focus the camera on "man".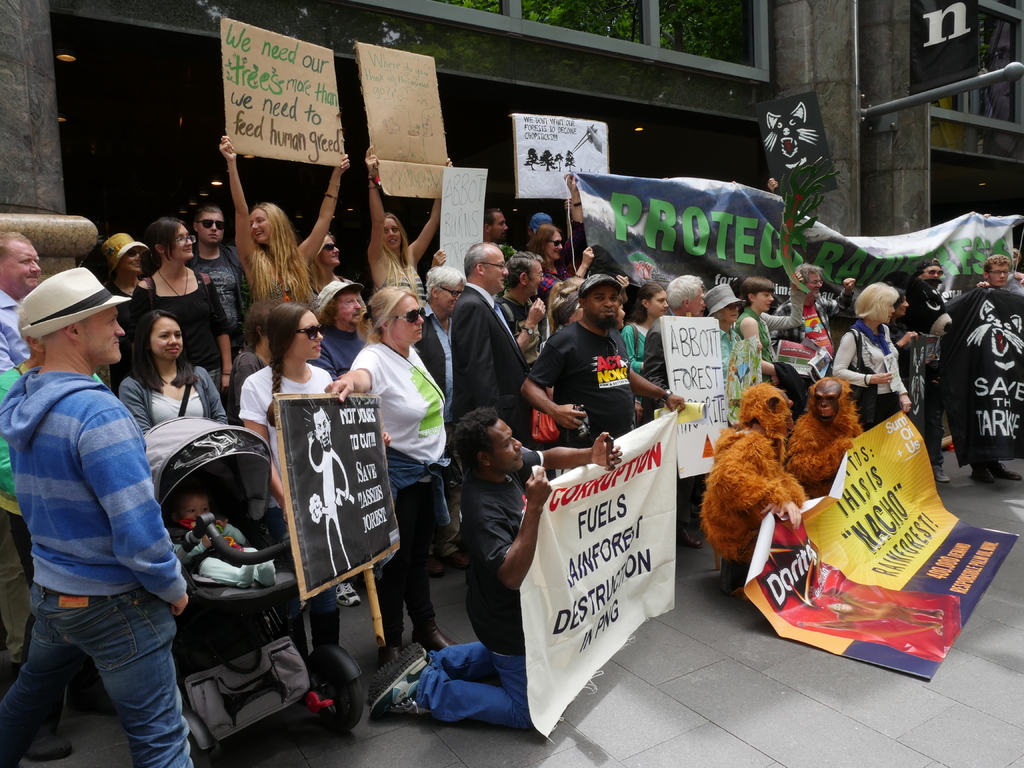
Focus region: 492,250,557,360.
